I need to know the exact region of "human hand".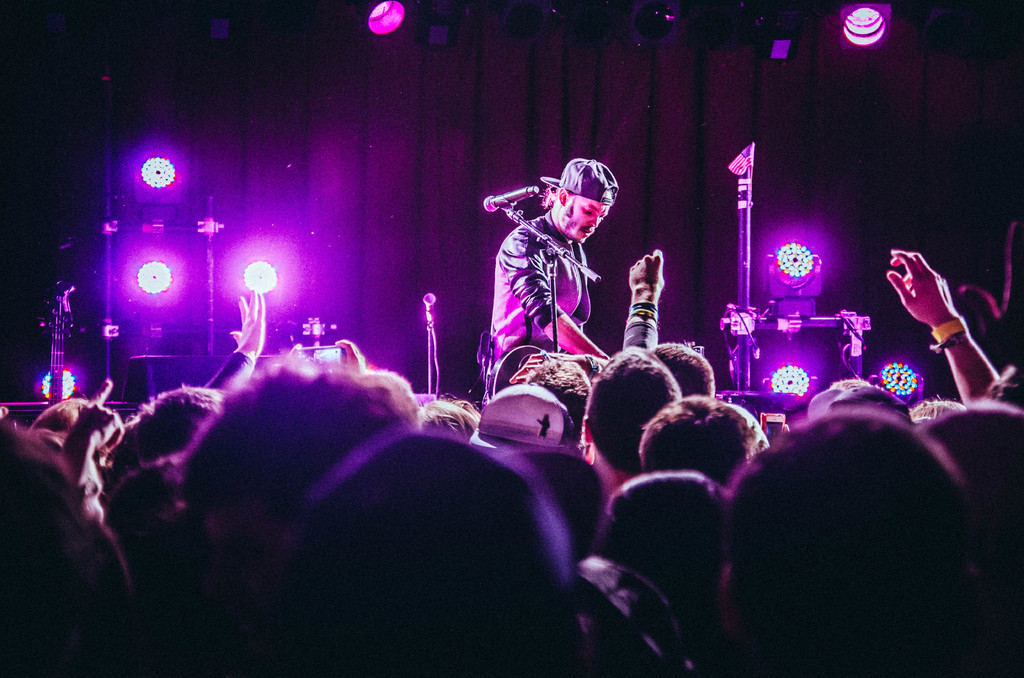
Region: 72/380/126/456.
